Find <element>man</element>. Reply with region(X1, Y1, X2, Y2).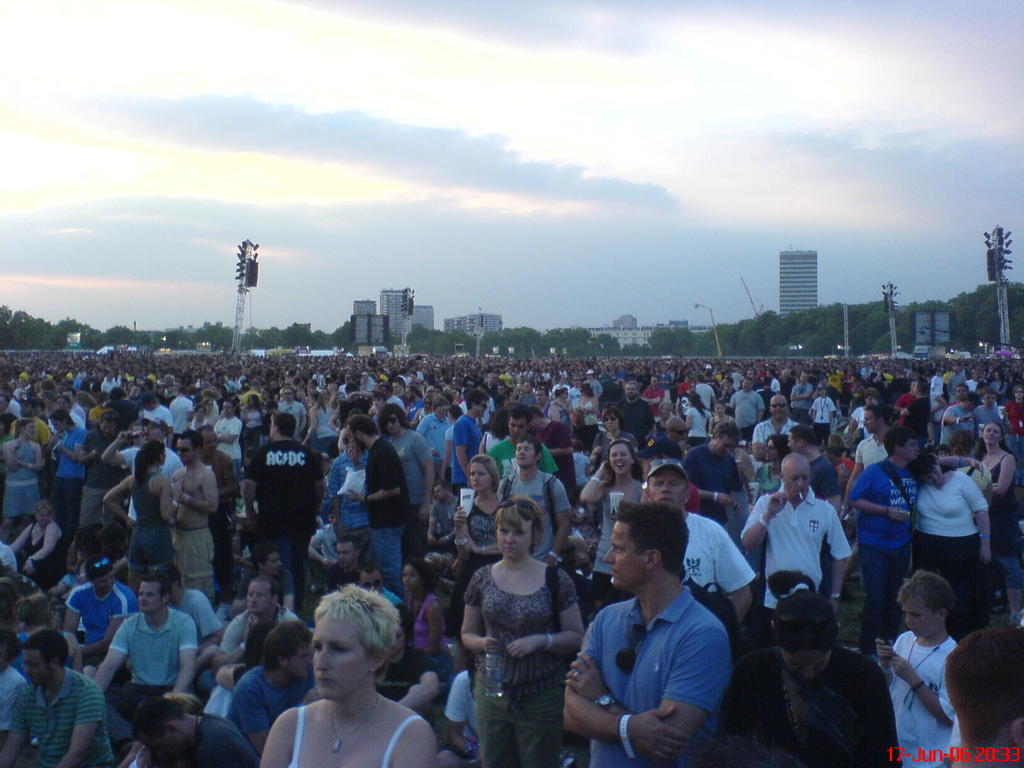
region(221, 566, 299, 684).
